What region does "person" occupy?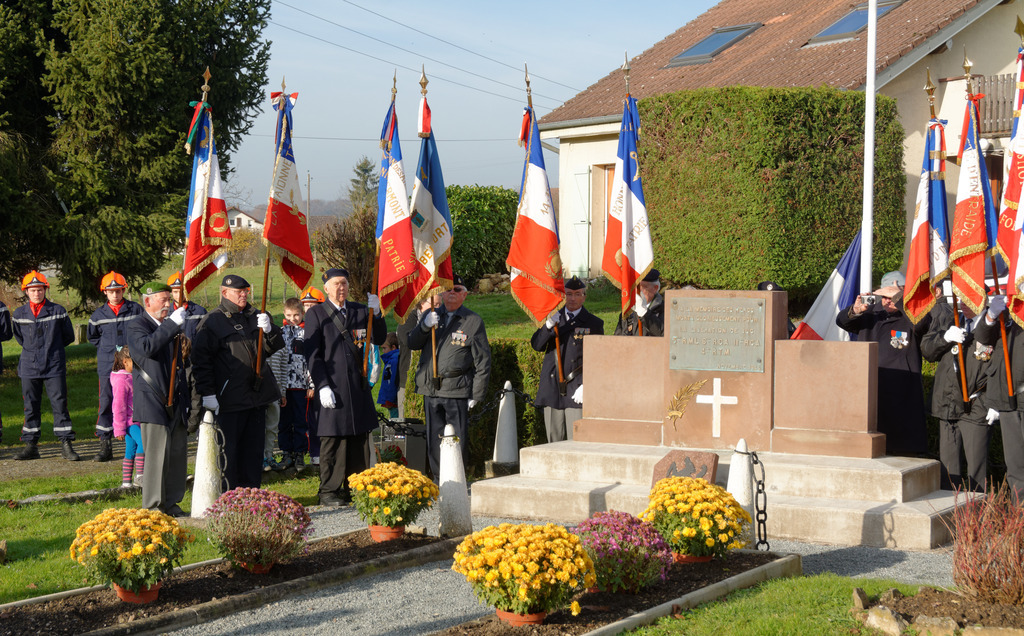
rect(381, 331, 402, 418).
